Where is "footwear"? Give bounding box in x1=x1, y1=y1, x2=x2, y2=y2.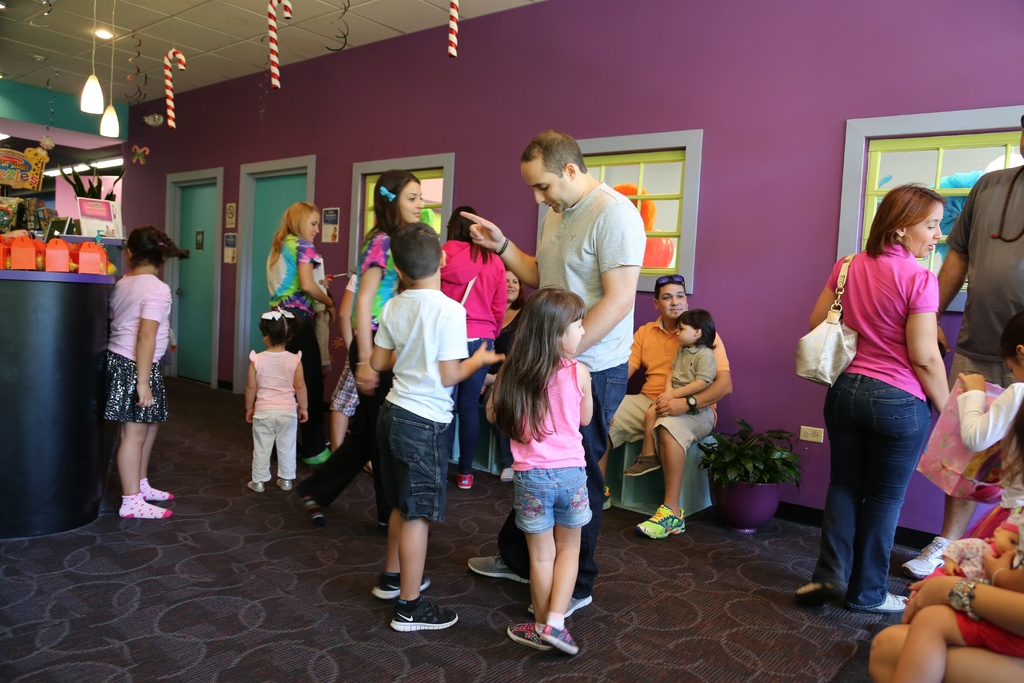
x1=624, y1=452, x2=662, y2=478.
